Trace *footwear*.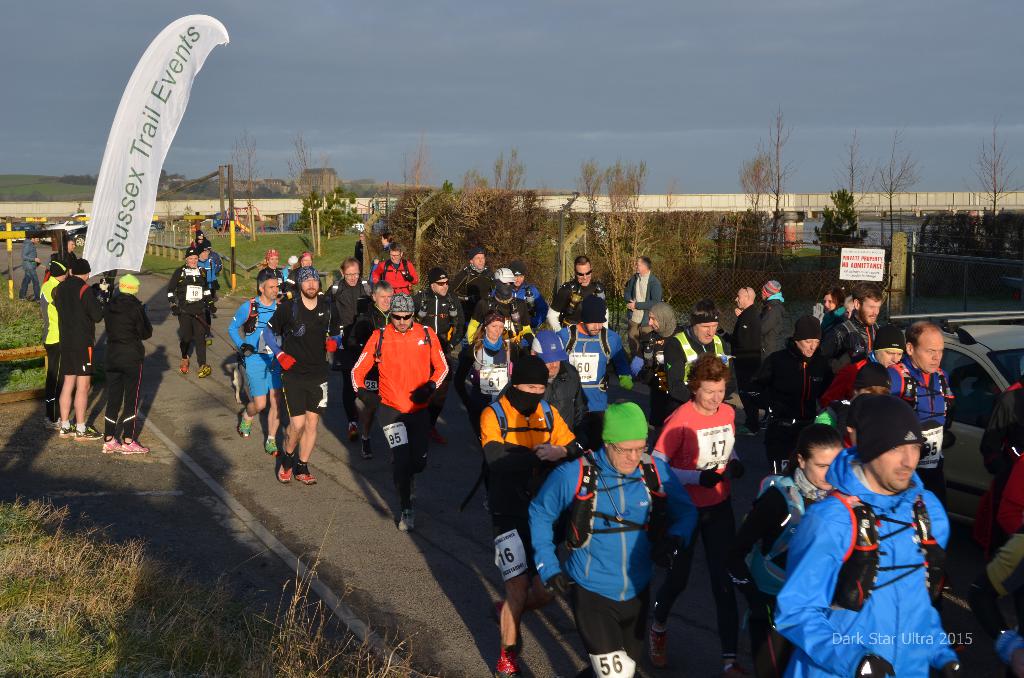
Traced to box=[238, 408, 255, 439].
